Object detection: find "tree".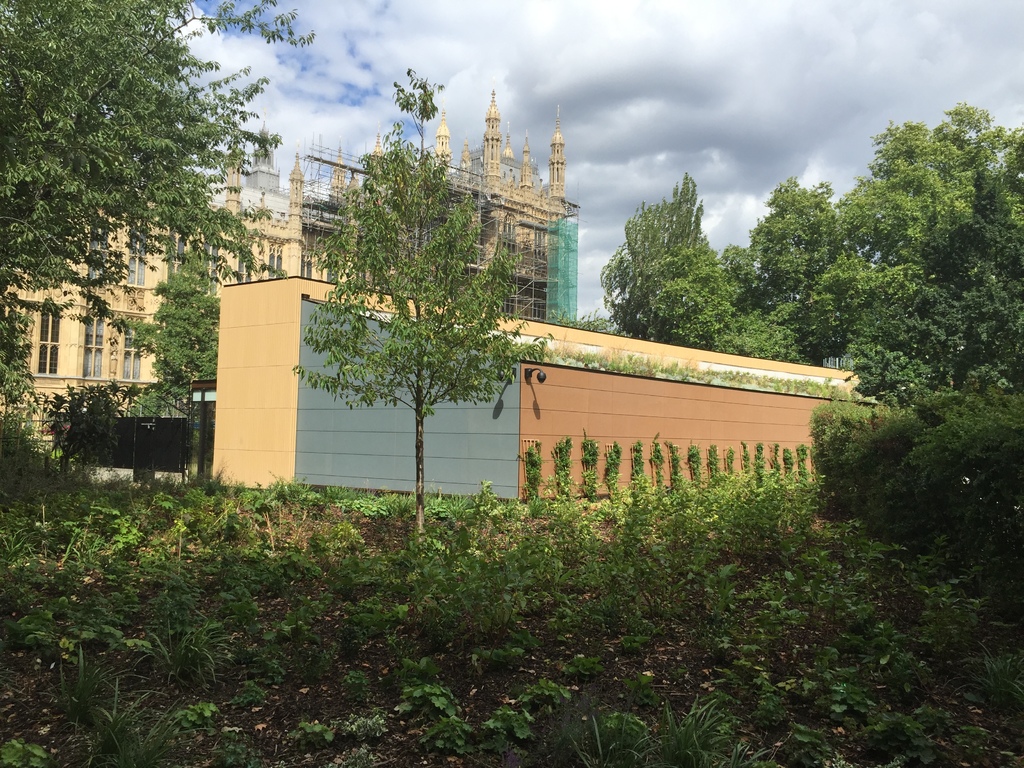
<region>845, 134, 1023, 406</region>.
